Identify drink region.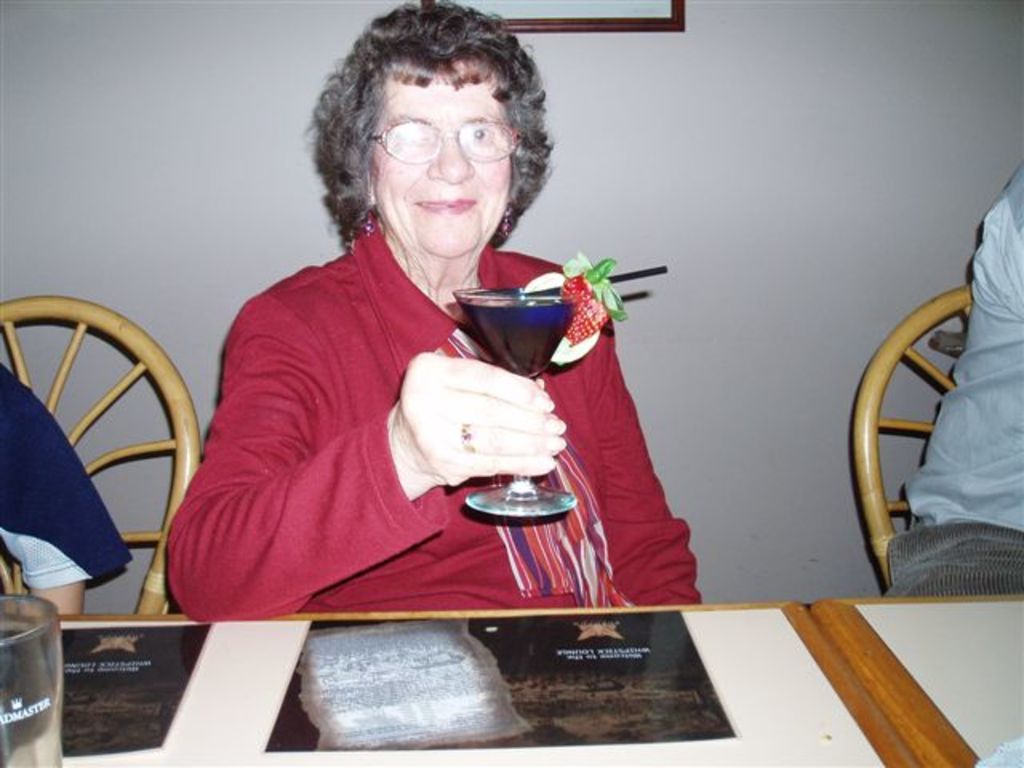
Region: x1=464 y1=277 x2=579 y2=358.
